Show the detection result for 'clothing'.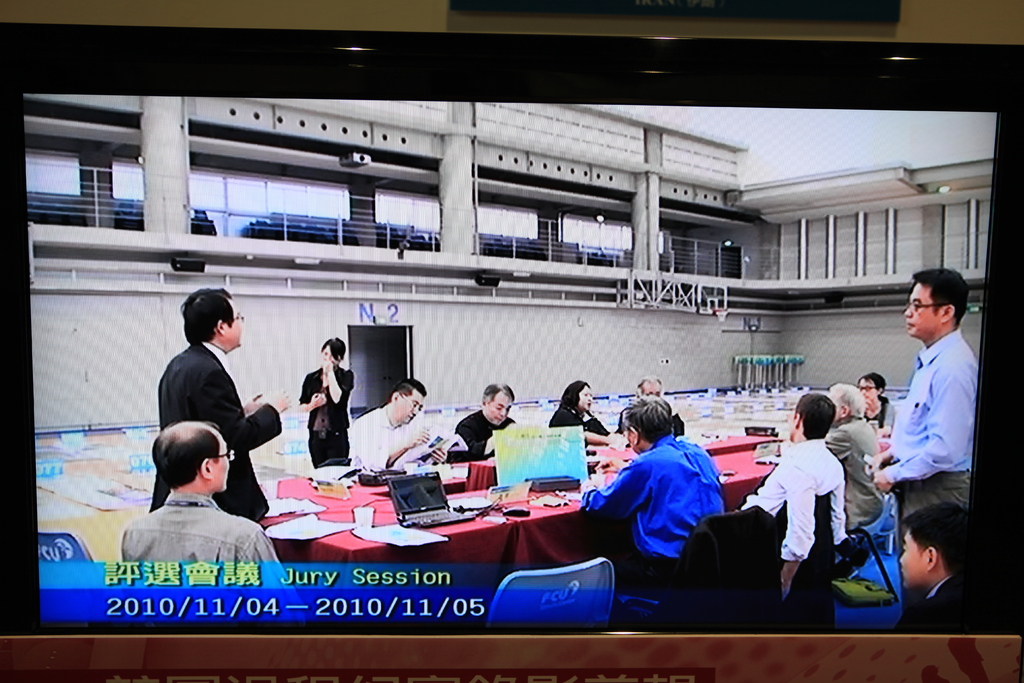
[x1=923, y1=557, x2=974, y2=620].
